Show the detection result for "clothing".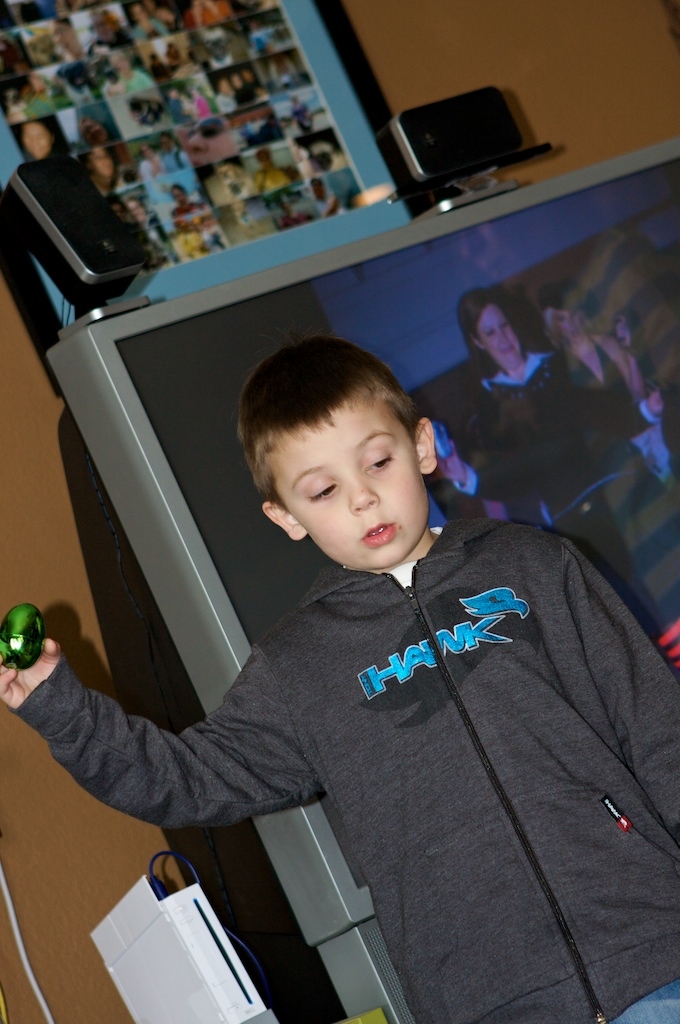
(163, 150, 187, 175).
